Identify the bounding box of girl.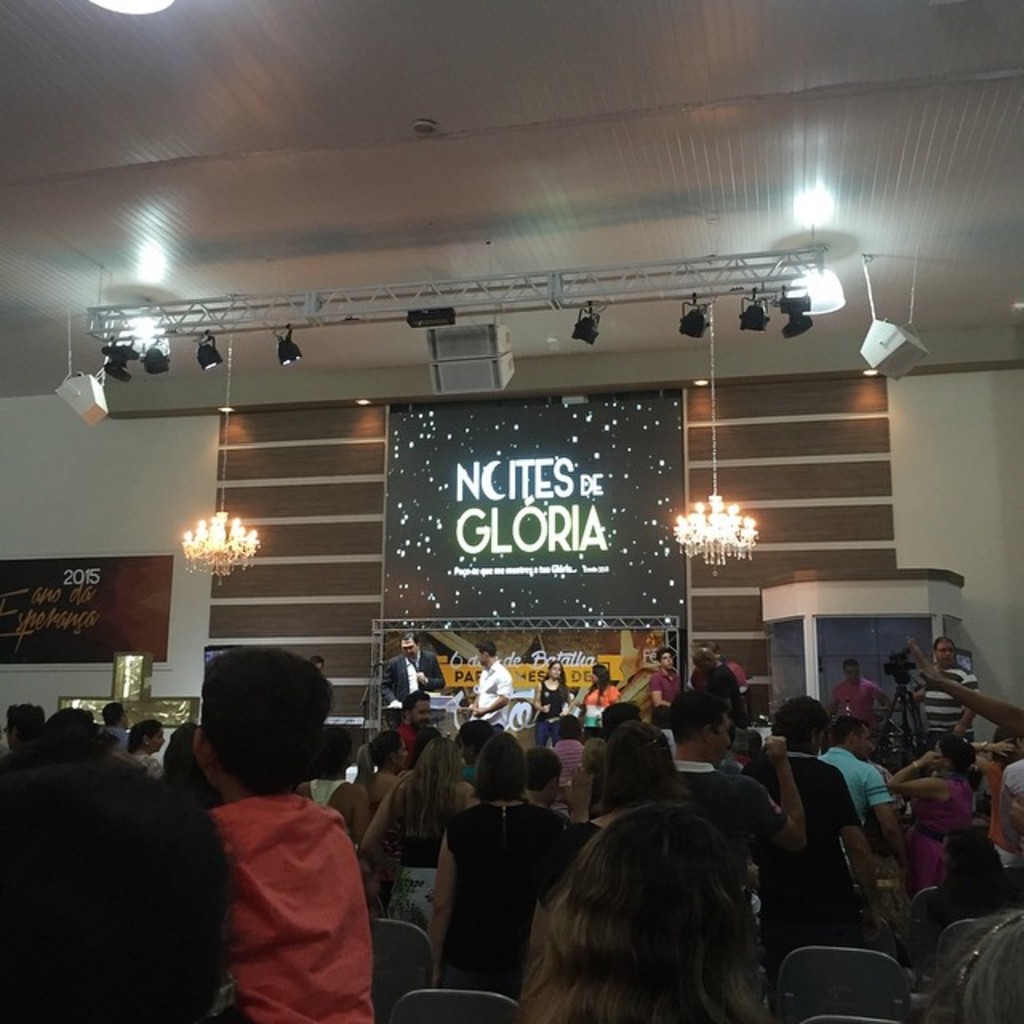
crop(512, 800, 766, 1022).
